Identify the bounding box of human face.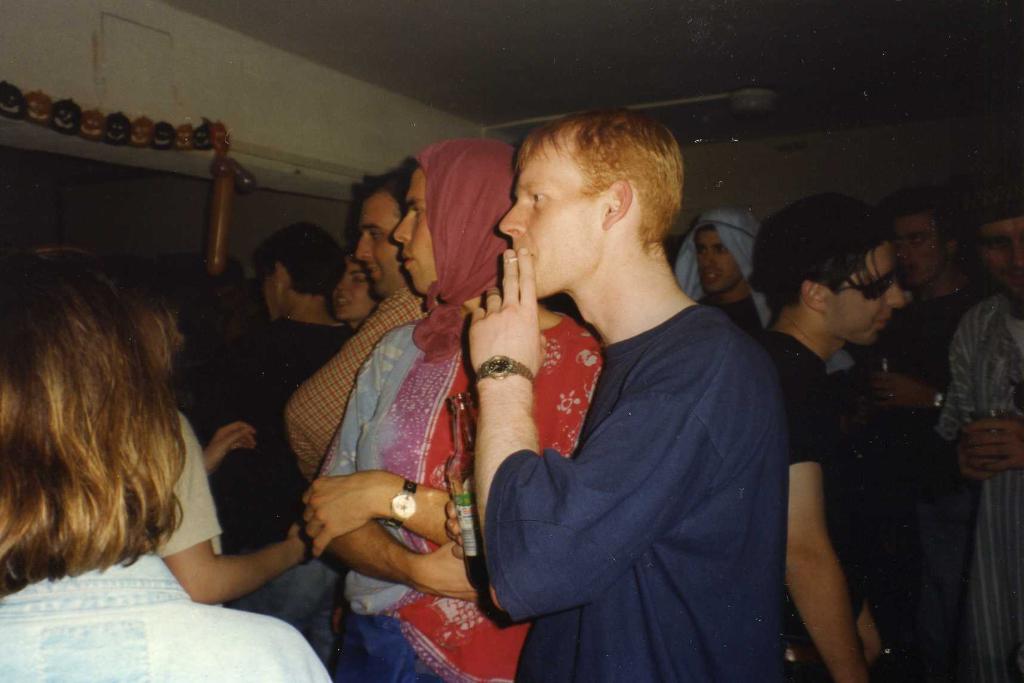
crop(355, 187, 409, 298).
